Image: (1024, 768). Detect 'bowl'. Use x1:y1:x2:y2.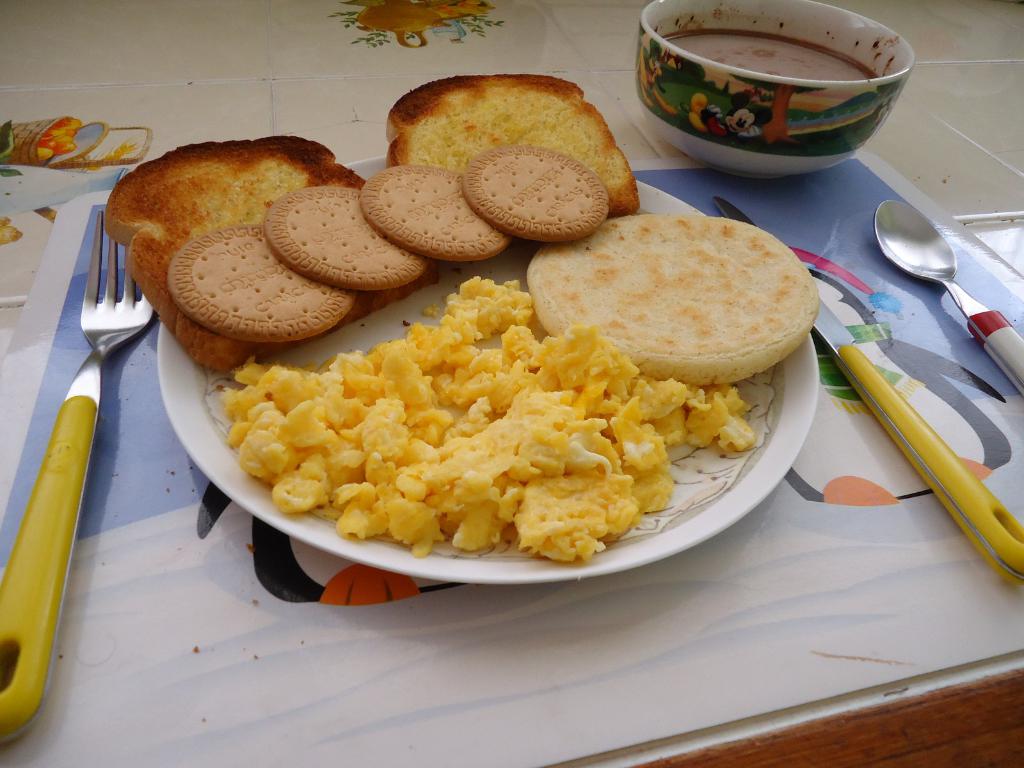
636:4:929:174.
